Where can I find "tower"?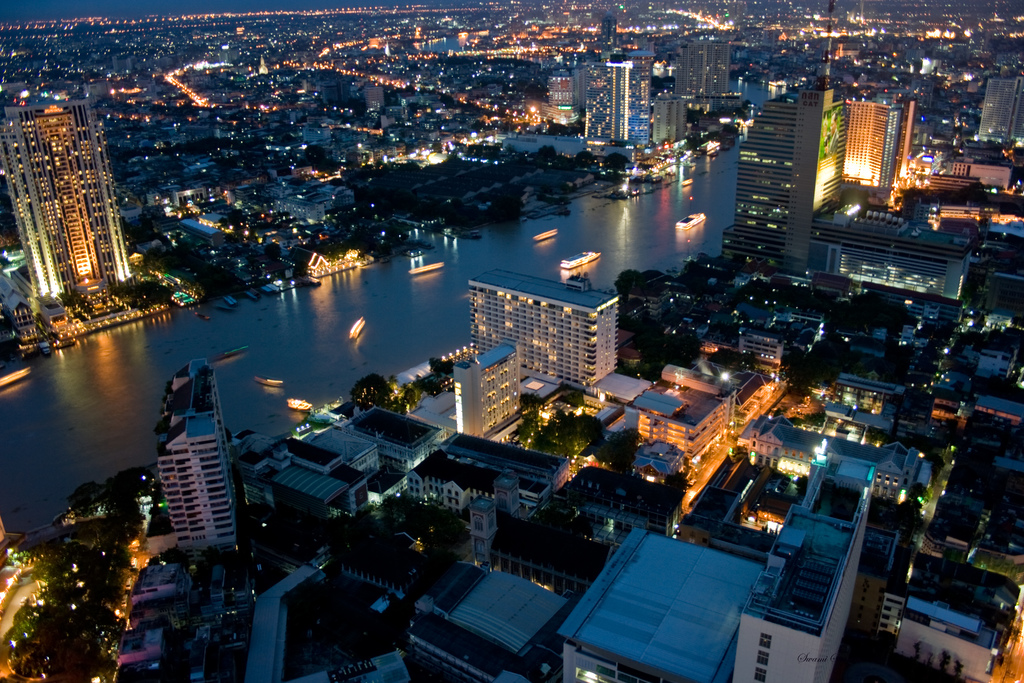
You can find it at <region>854, 95, 902, 208</region>.
